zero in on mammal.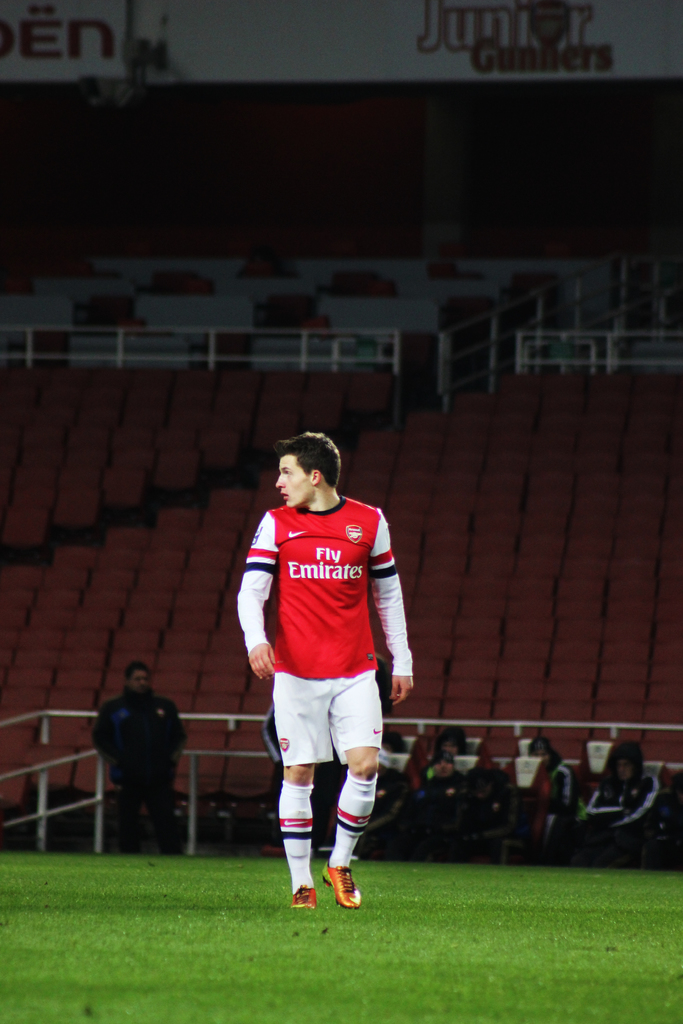
Zeroed in: 233:430:418:909.
